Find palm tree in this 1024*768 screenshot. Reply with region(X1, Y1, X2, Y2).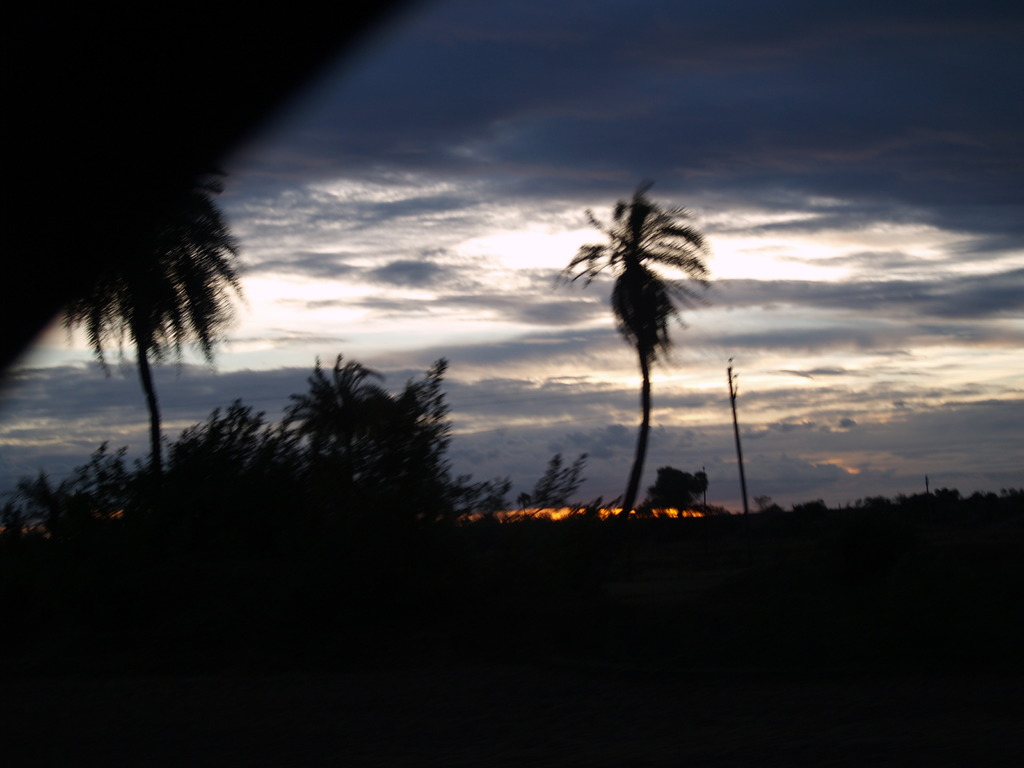
region(63, 177, 228, 488).
